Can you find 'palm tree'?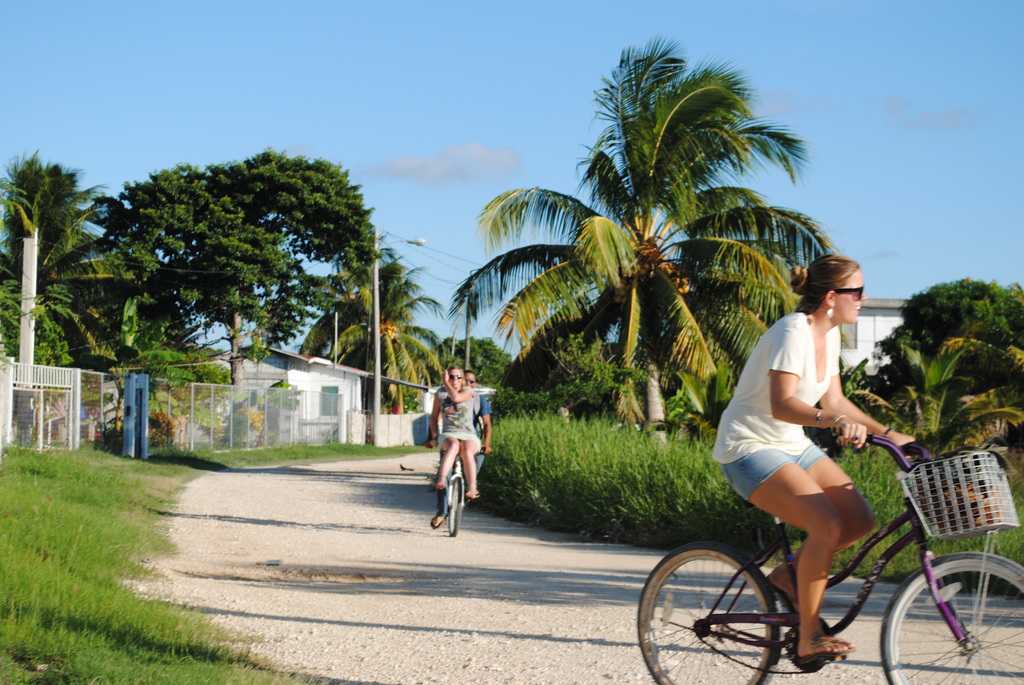
Yes, bounding box: 301/244/445/434.
